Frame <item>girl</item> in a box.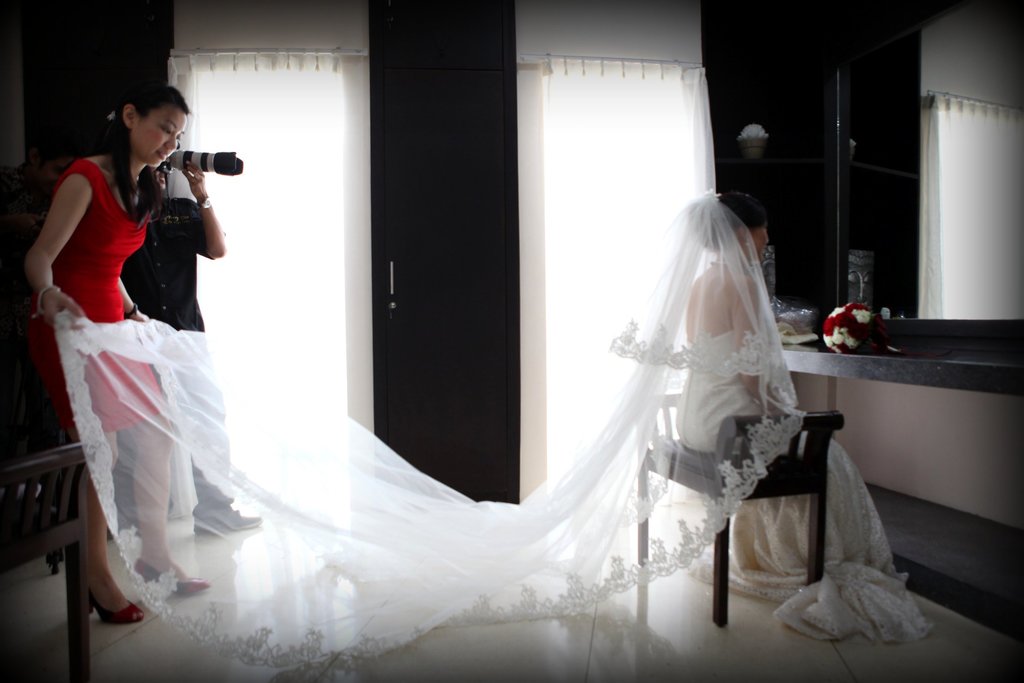
24, 83, 211, 623.
